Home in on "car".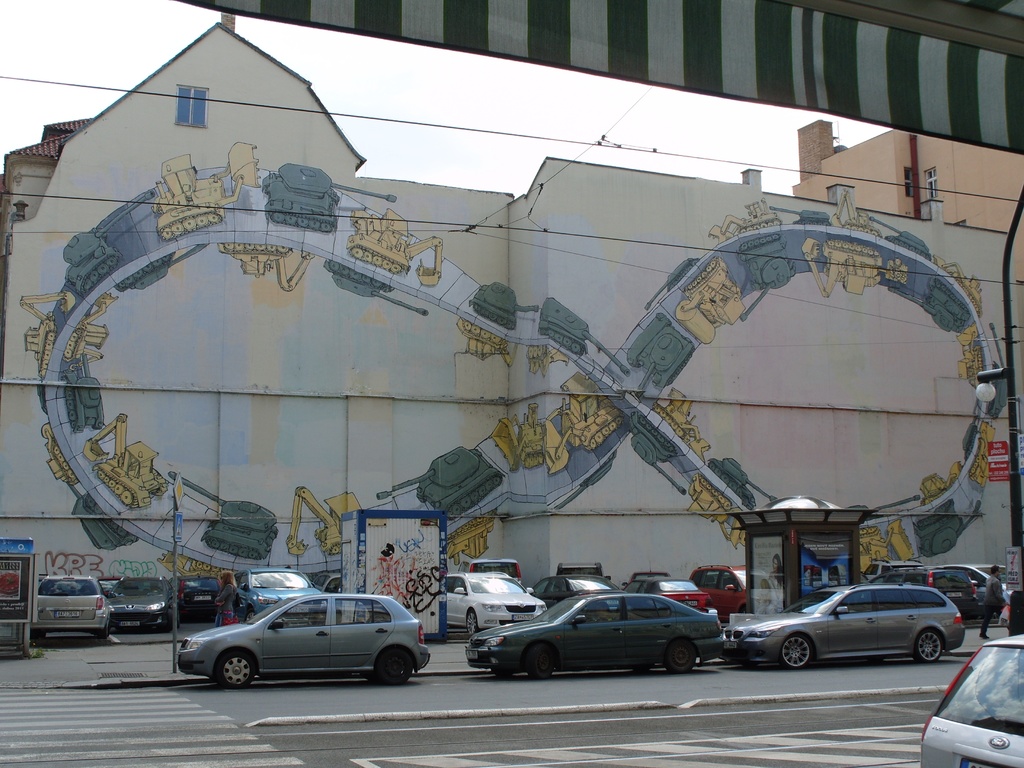
Homed in at 865, 568, 977, 613.
